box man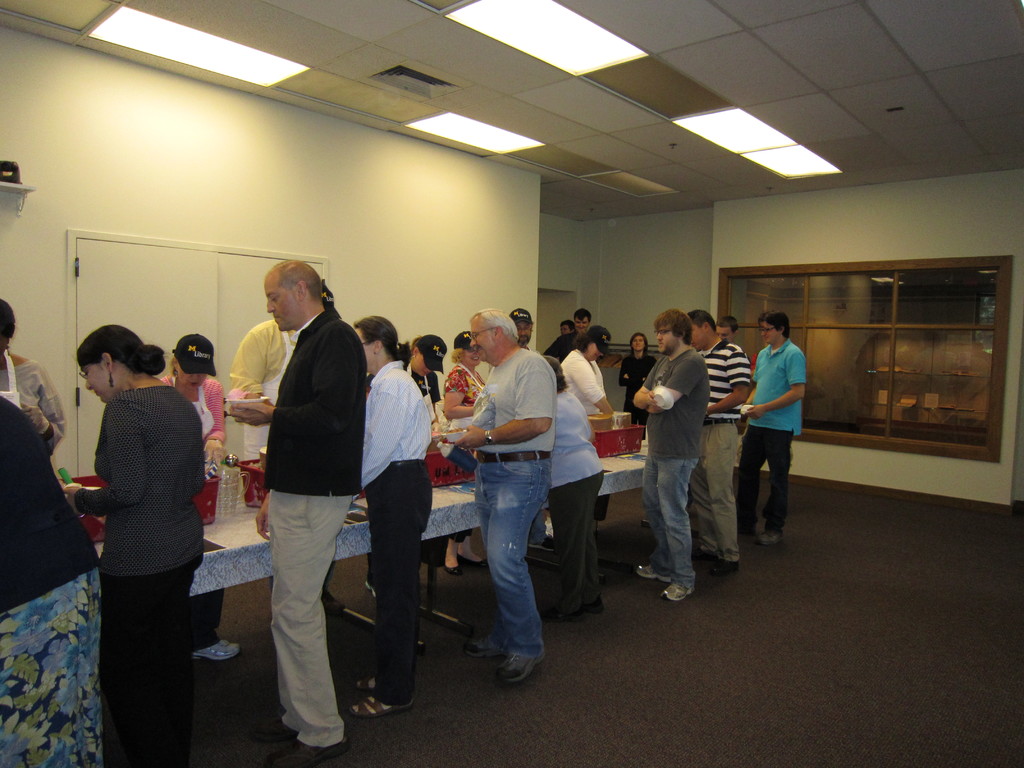
x1=691, y1=304, x2=751, y2=575
